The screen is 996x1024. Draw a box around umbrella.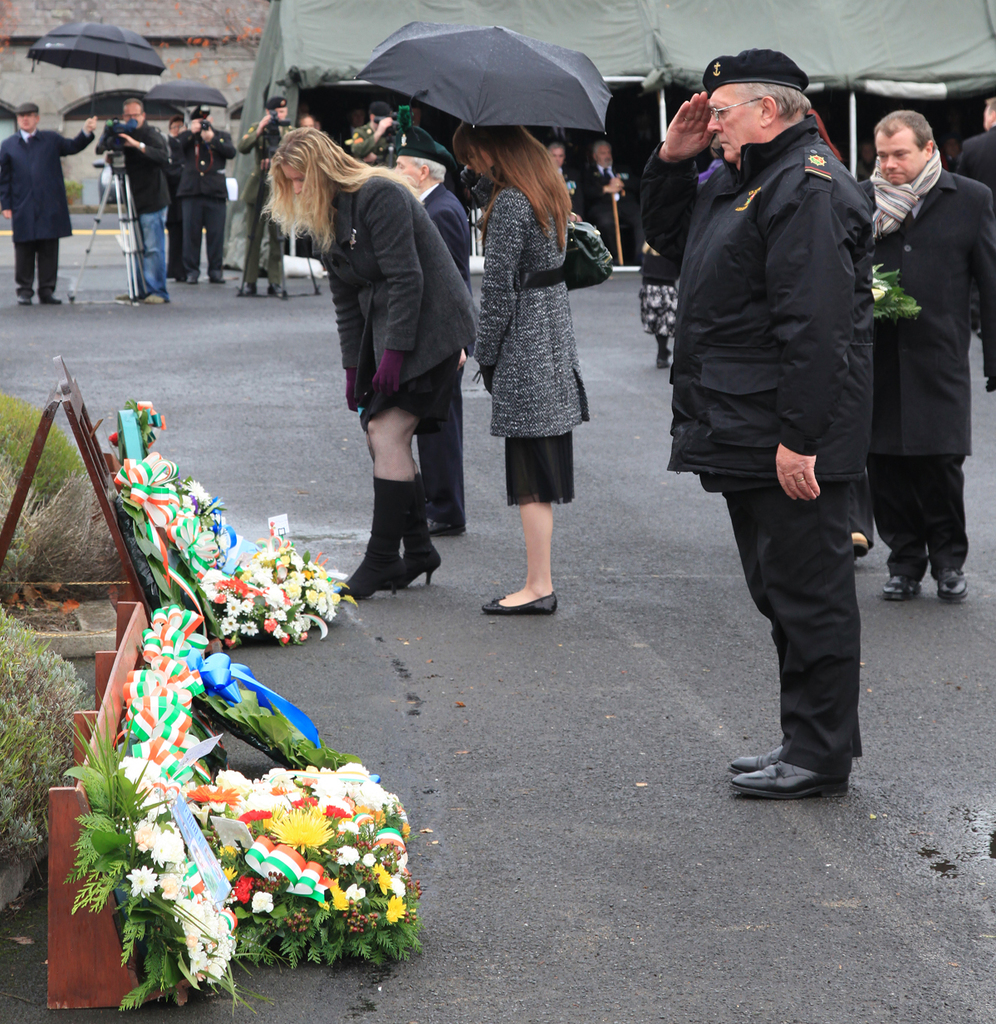
BBox(147, 81, 232, 128).
